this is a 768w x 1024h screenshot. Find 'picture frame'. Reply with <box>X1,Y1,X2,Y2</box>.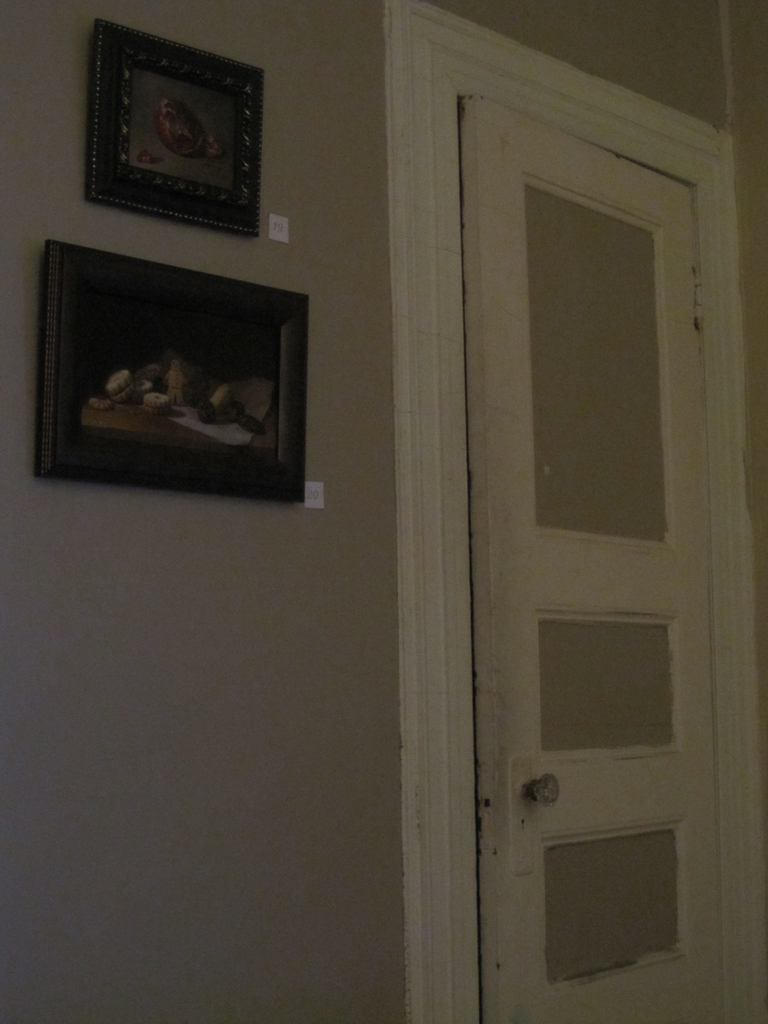
<box>89,20,264,236</box>.
